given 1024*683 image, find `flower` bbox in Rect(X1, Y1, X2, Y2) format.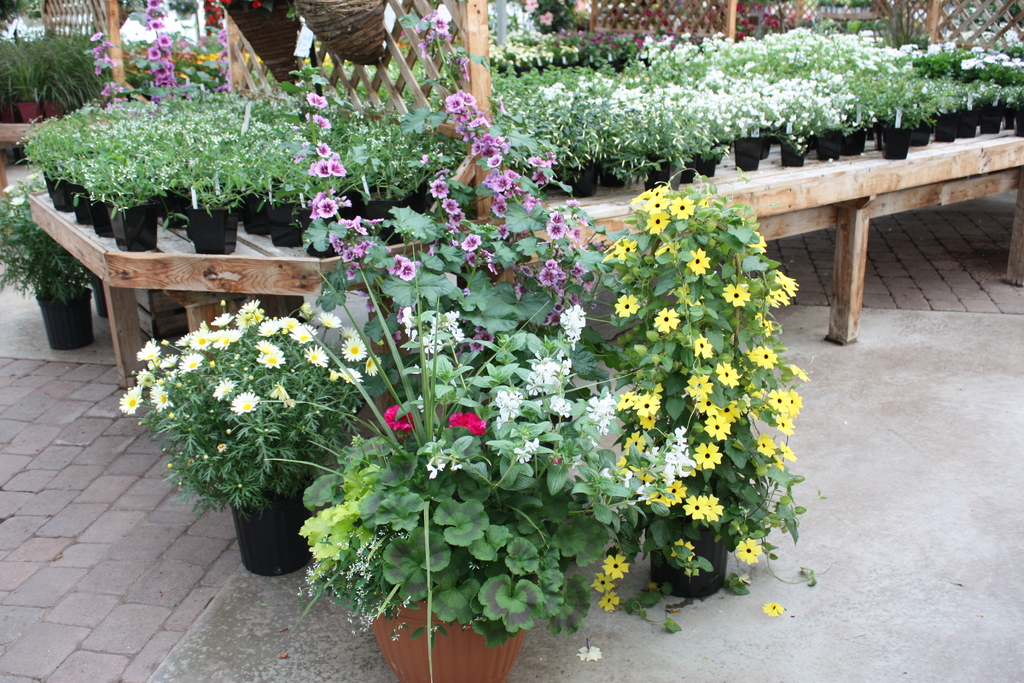
Rect(771, 414, 797, 435).
